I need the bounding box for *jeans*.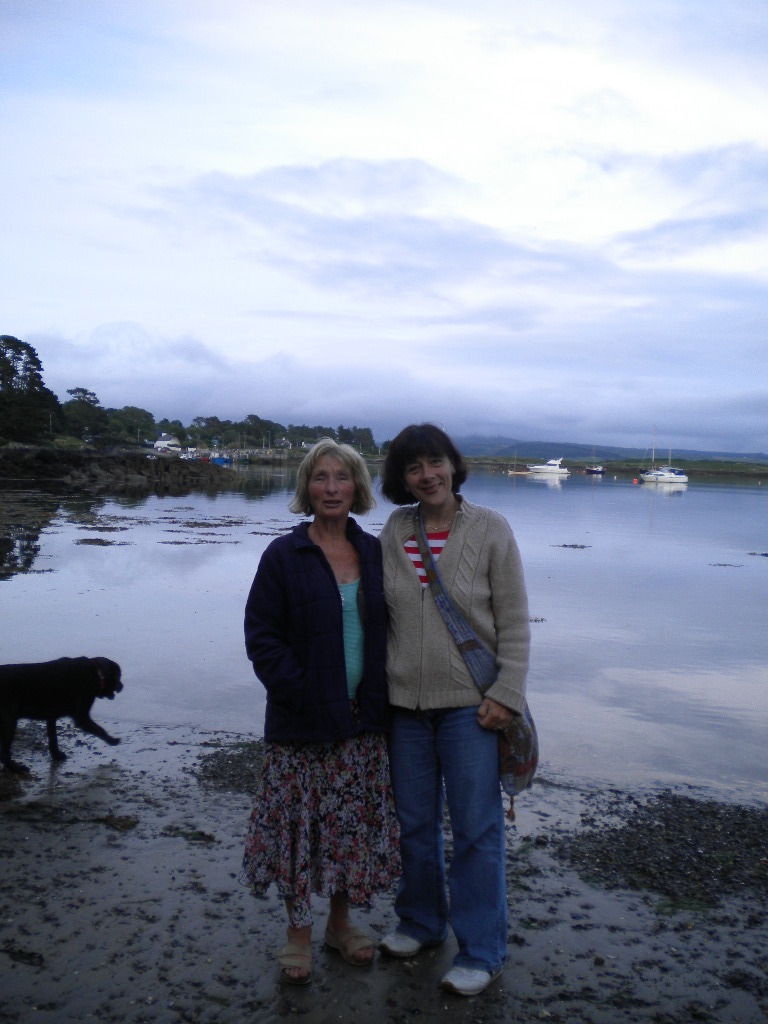
Here it is: box=[383, 715, 505, 969].
